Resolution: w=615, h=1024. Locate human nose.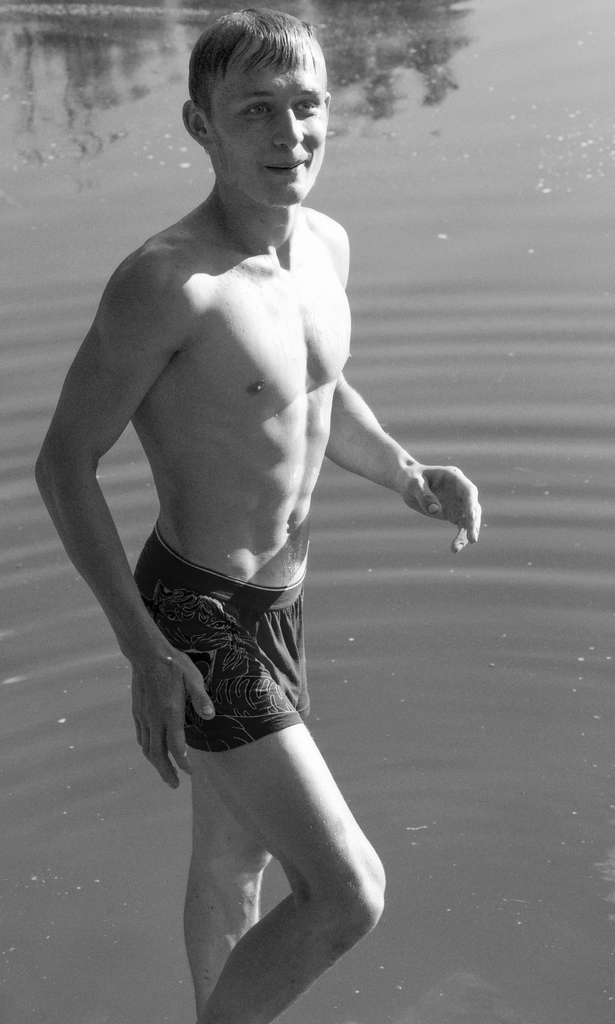
box=[271, 105, 302, 147].
